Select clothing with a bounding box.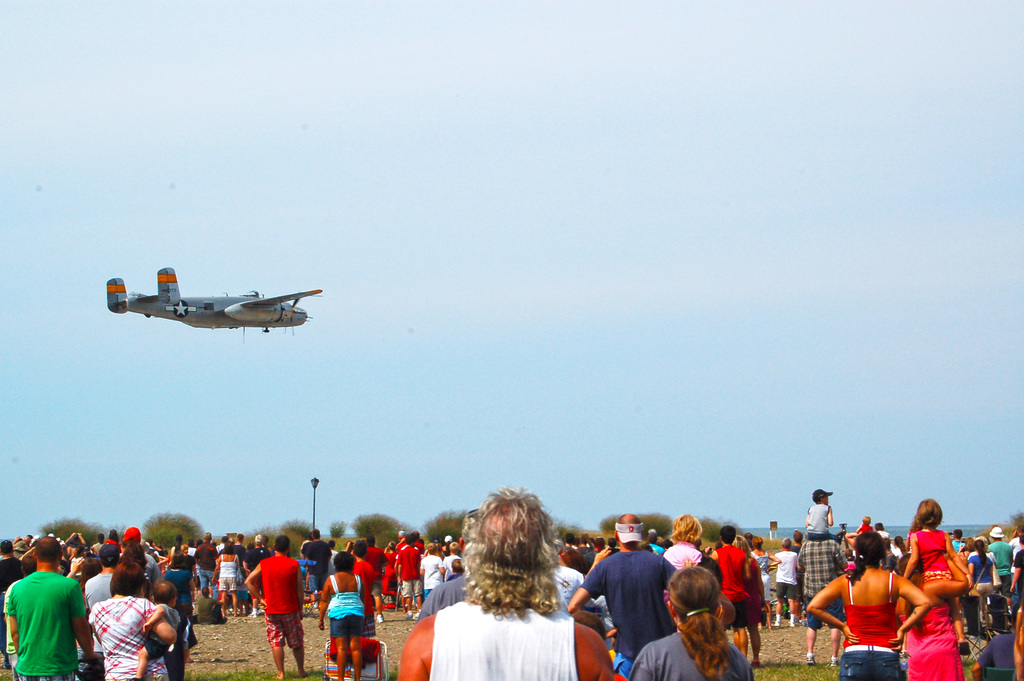
[712,536,759,641].
